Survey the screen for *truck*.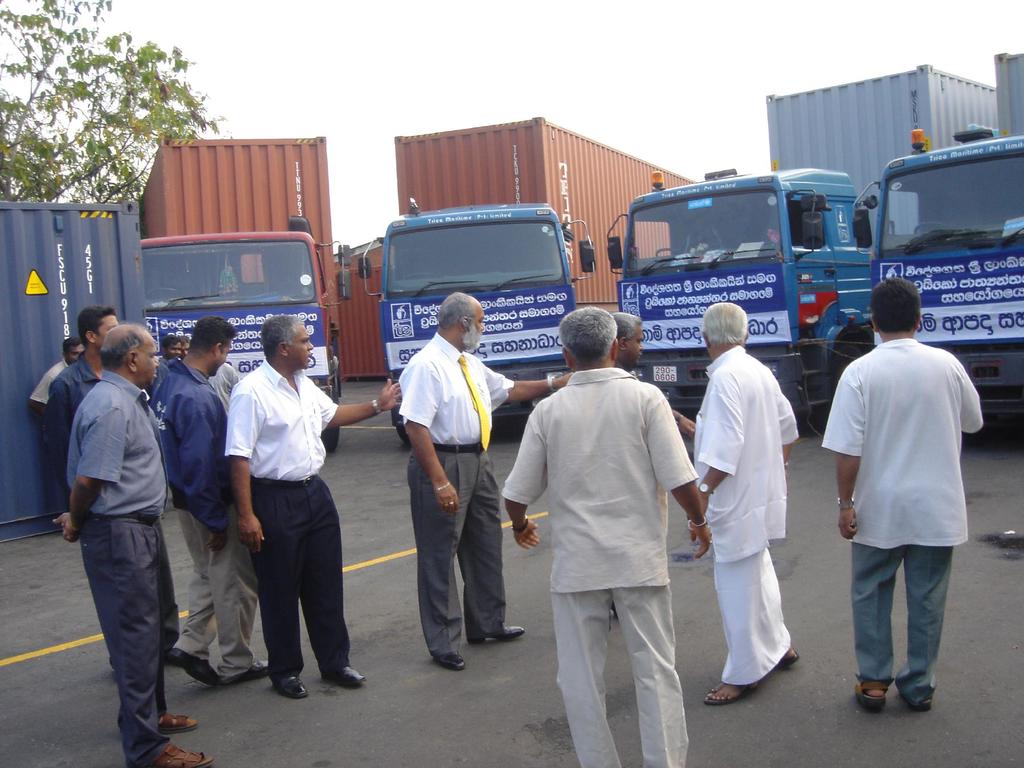
Survey found: box=[358, 115, 699, 445].
